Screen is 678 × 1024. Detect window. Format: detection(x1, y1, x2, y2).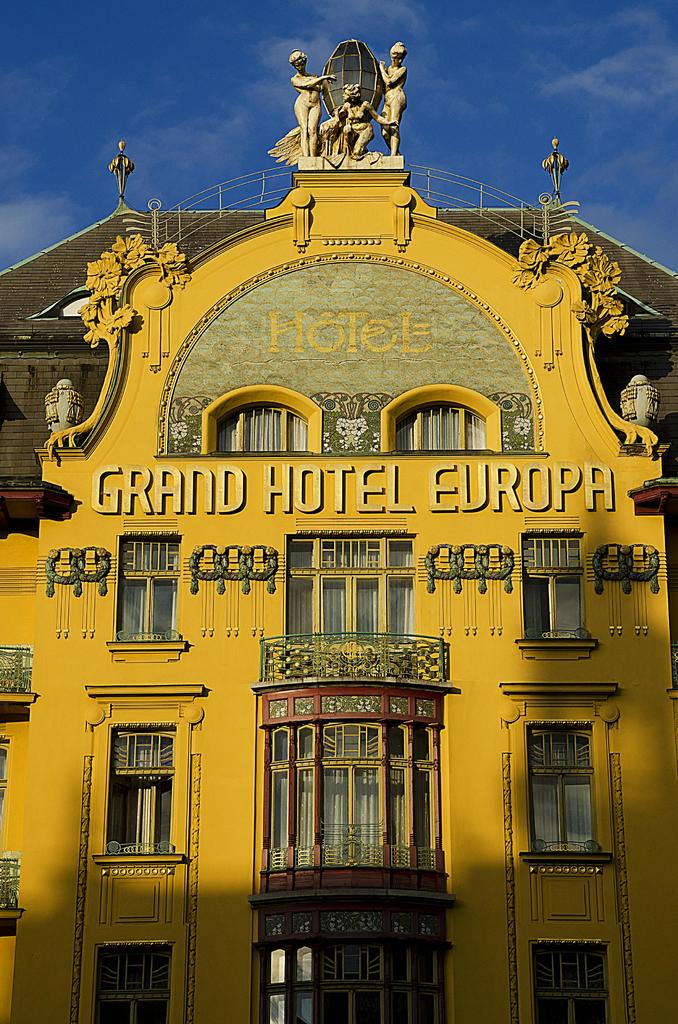
detection(206, 399, 309, 449).
